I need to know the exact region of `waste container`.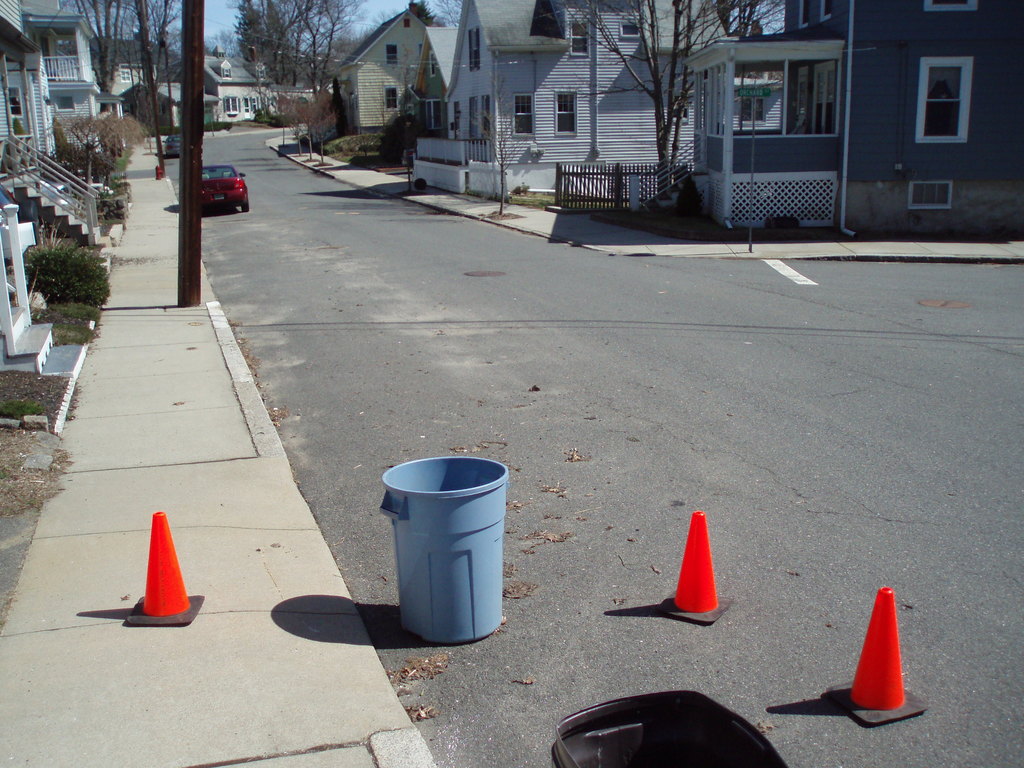
Region: Rect(368, 449, 505, 646).
